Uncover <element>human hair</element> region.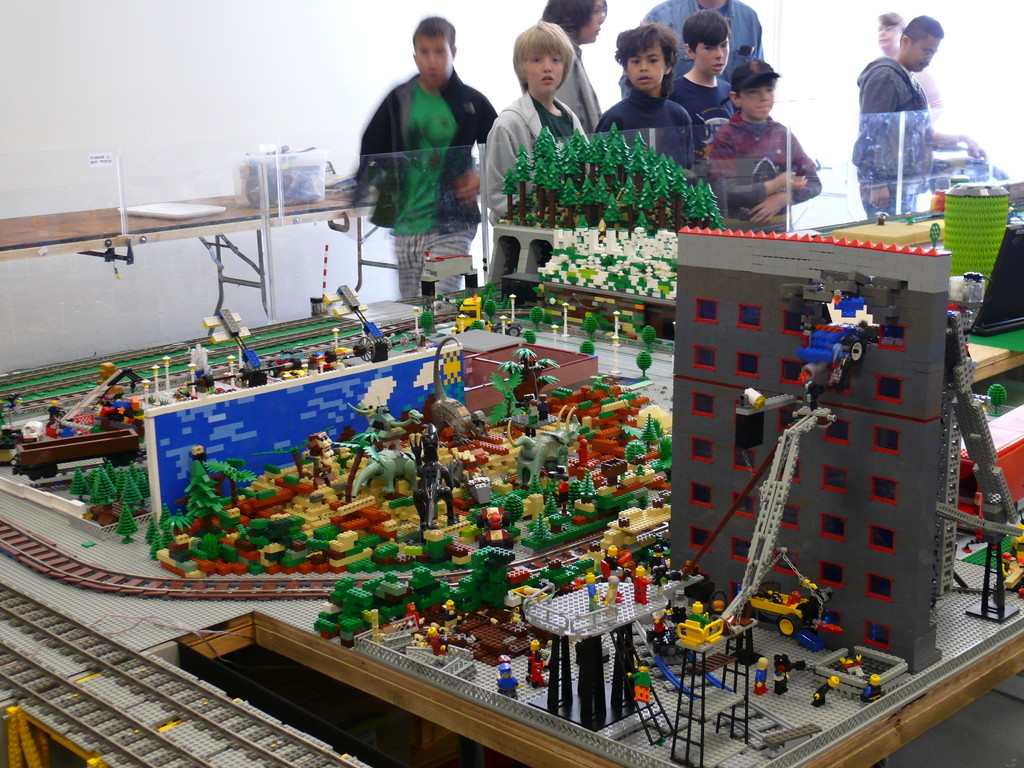
Uncovered: locate(735, 73, 778, 95).
